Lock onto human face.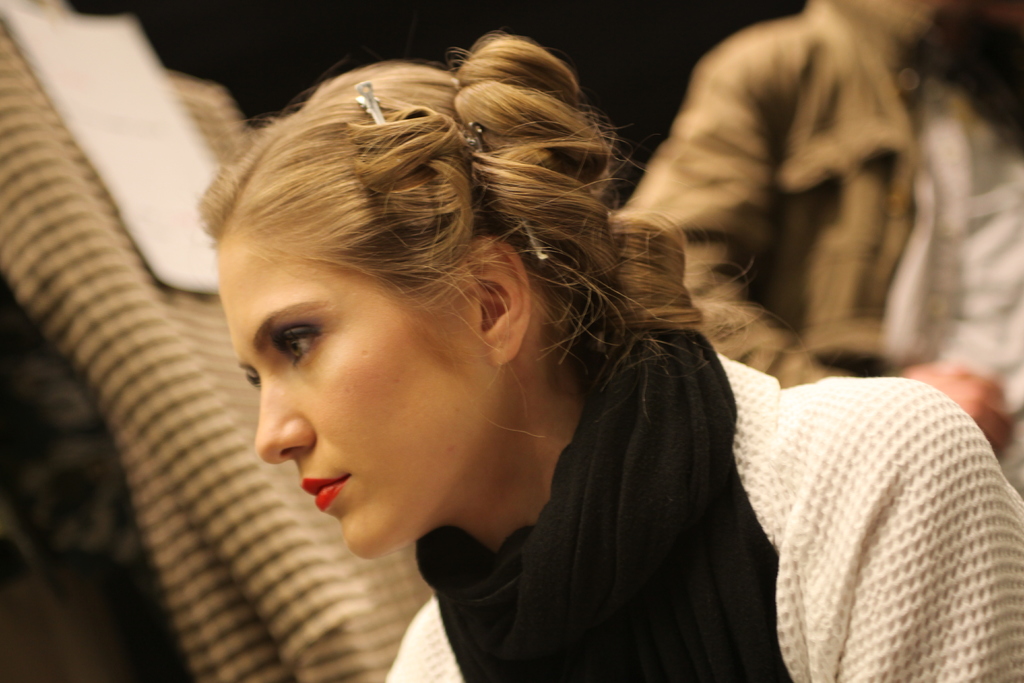
Locked: detection(212, 274, 493, 563).
